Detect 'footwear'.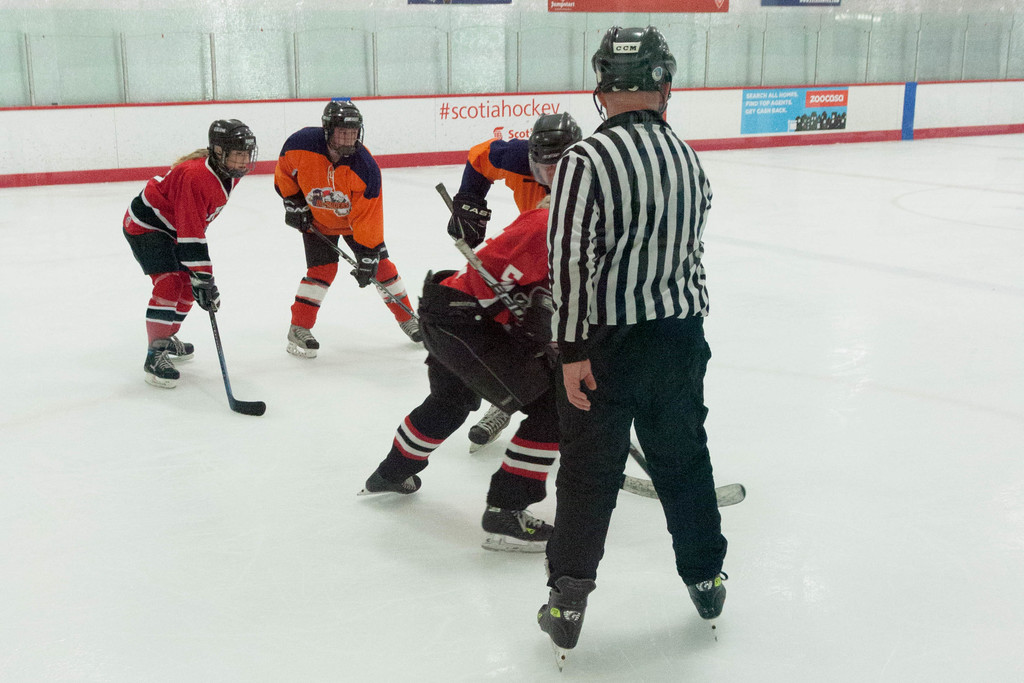
Detected at region(140, 343, 182, 391).
